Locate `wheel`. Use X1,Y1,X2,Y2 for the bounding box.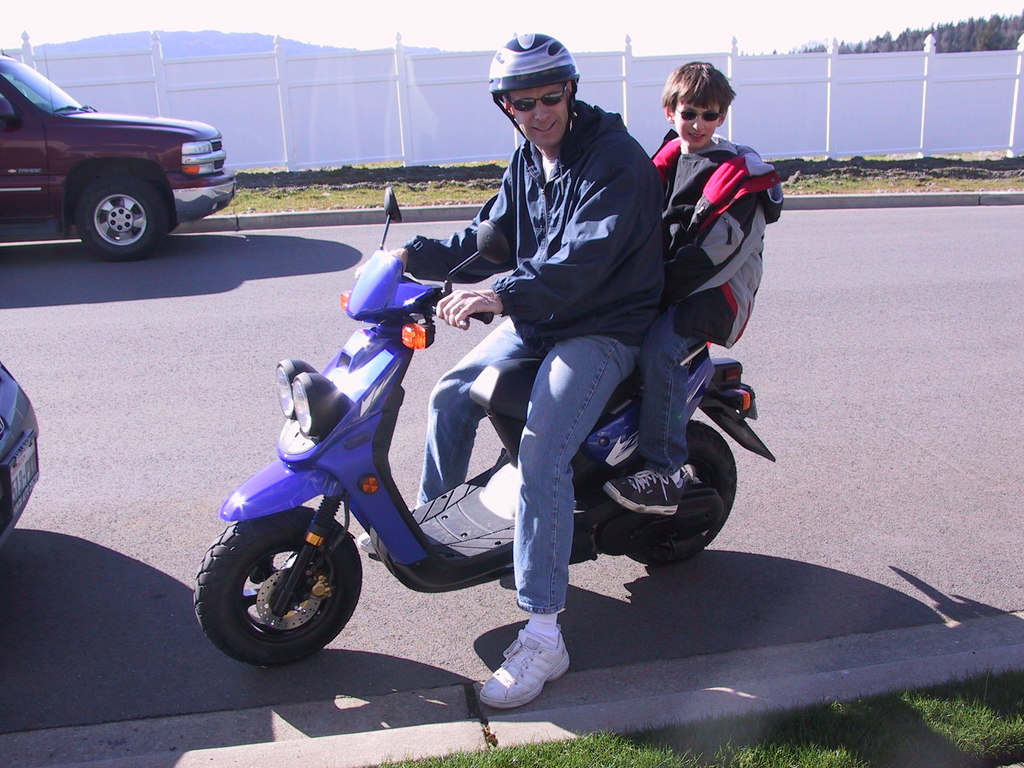
598,422,738,561.
